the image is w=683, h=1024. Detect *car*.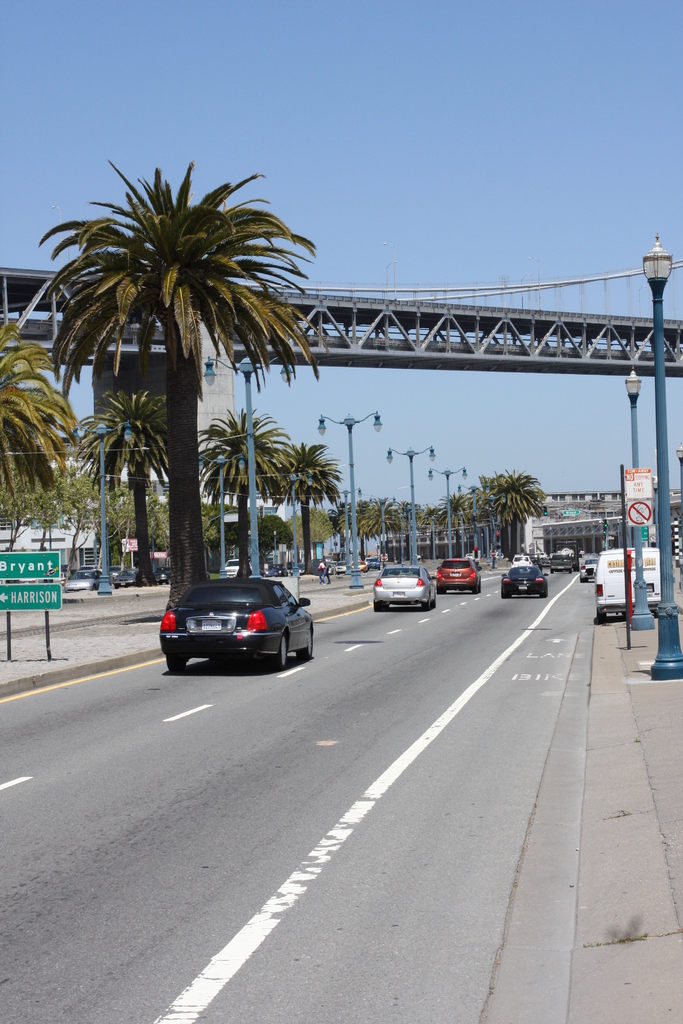
Detection: 154, 571, 315, 676.
